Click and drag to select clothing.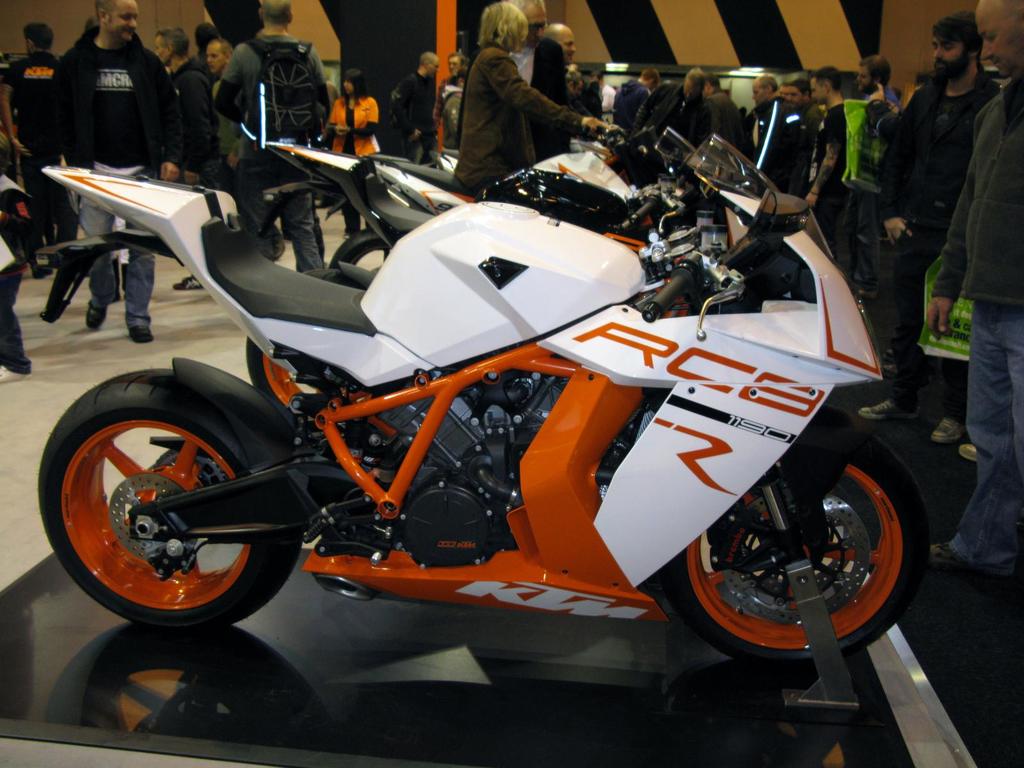
Selection: <region>650, 73, 694, 207</region>.
